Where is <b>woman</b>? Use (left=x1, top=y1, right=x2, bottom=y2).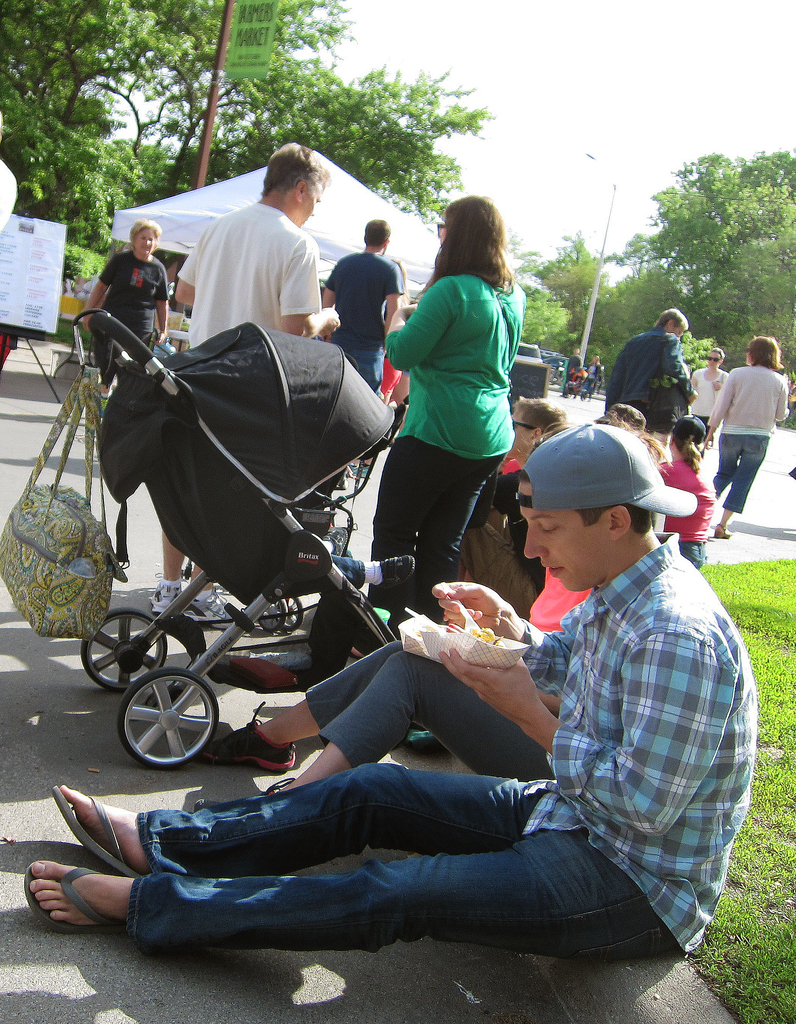
(left=700, top=336, right=788, bottom=539).
